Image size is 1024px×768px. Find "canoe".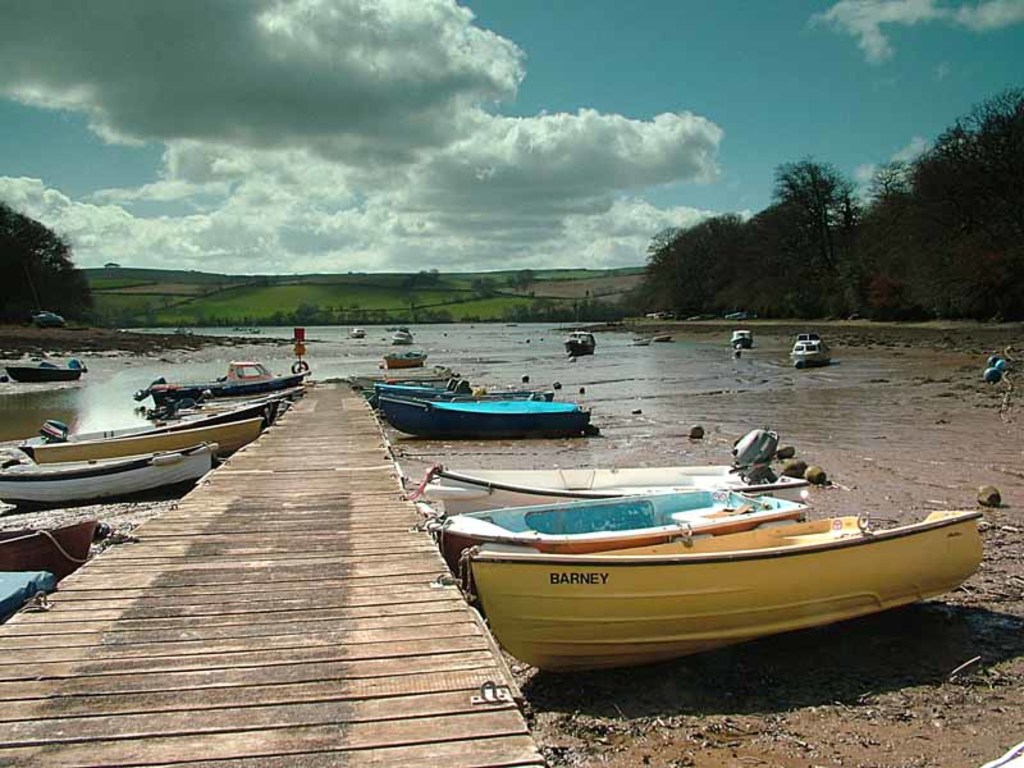
{"x1": 0, "y1": 515, "x2": 96, "y2": 581}.
